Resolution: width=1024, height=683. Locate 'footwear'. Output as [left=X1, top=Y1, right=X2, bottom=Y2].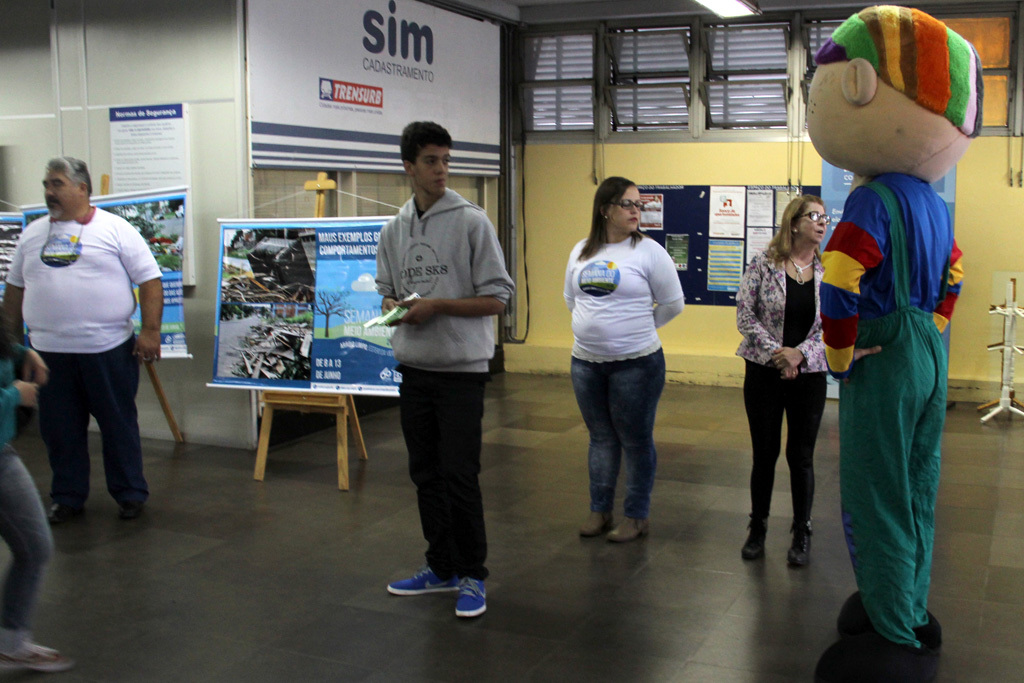
[left=604, top=516, right=652, bottom=542].
